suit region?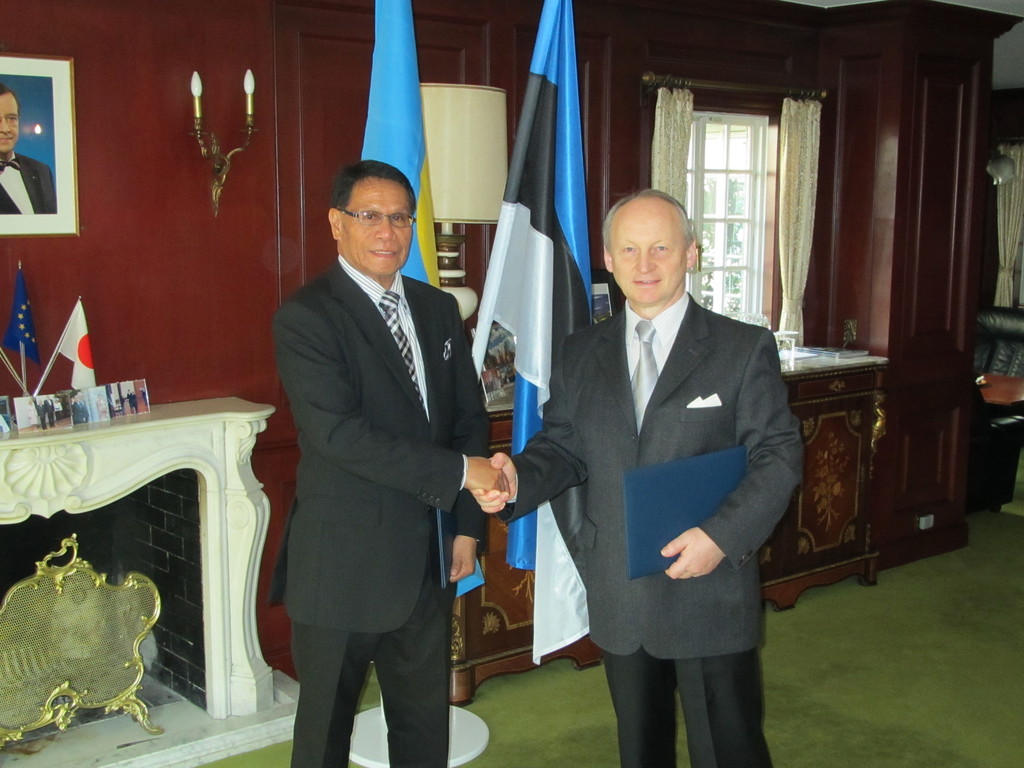
locate(0, 150, 62, 217)
